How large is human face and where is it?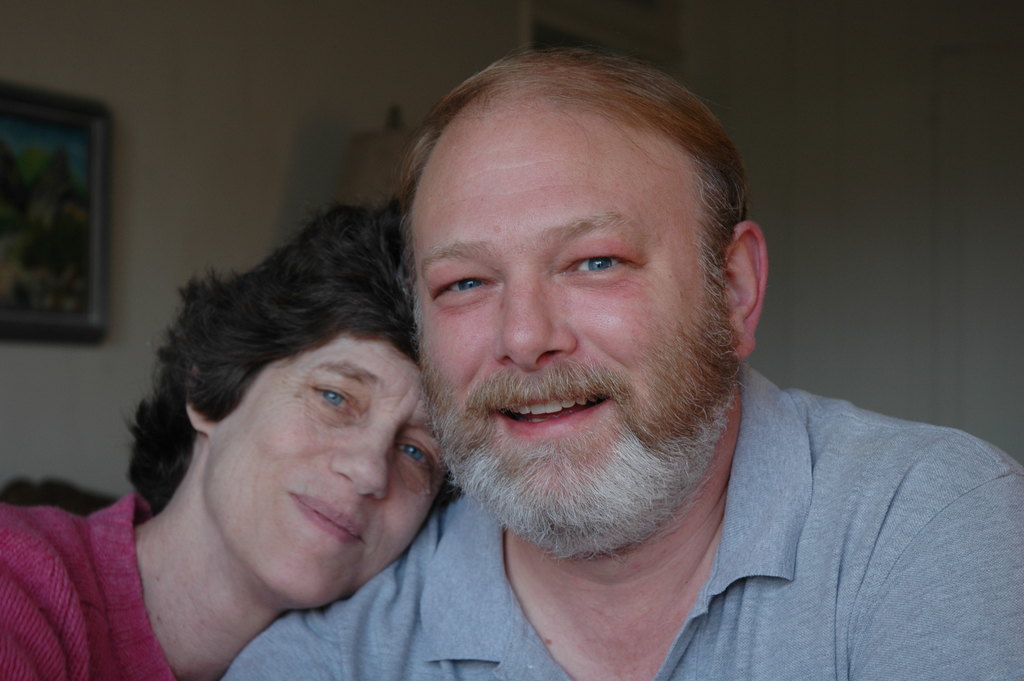
Bounding box: crop(420, 97, 715, 529).
